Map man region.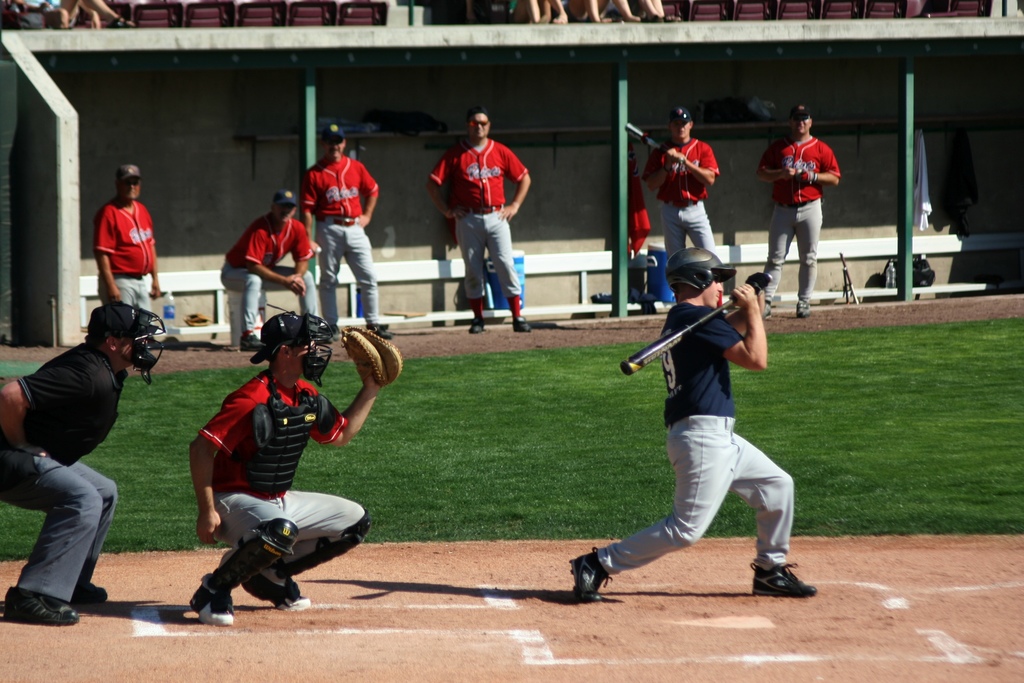
Mapped to 86/169/161/314.
